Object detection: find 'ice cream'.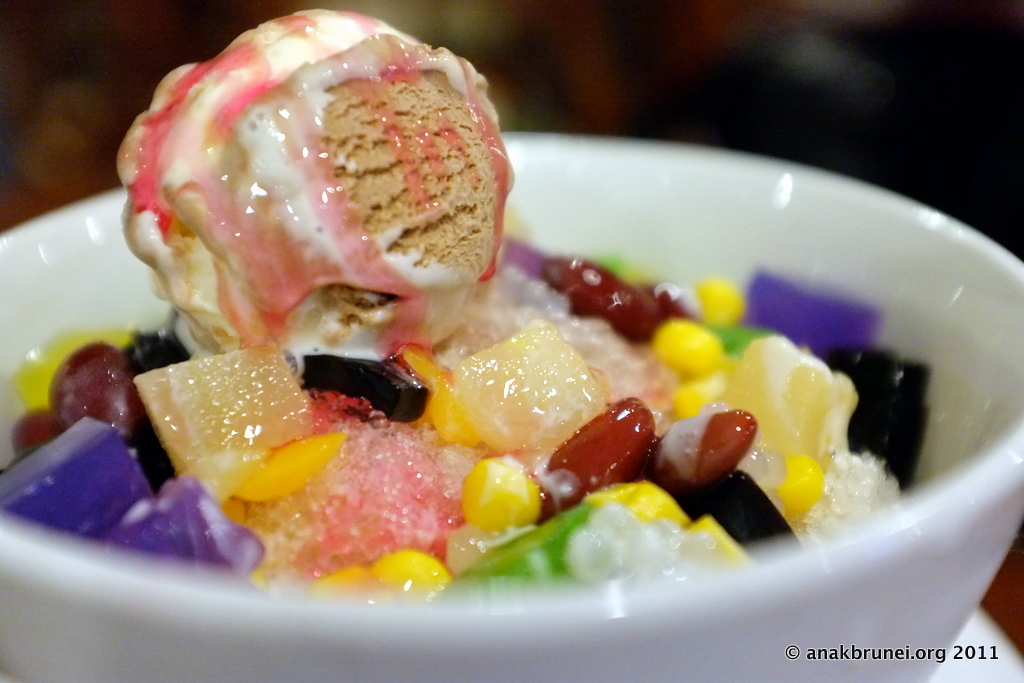
79, 17, 976, 652.
